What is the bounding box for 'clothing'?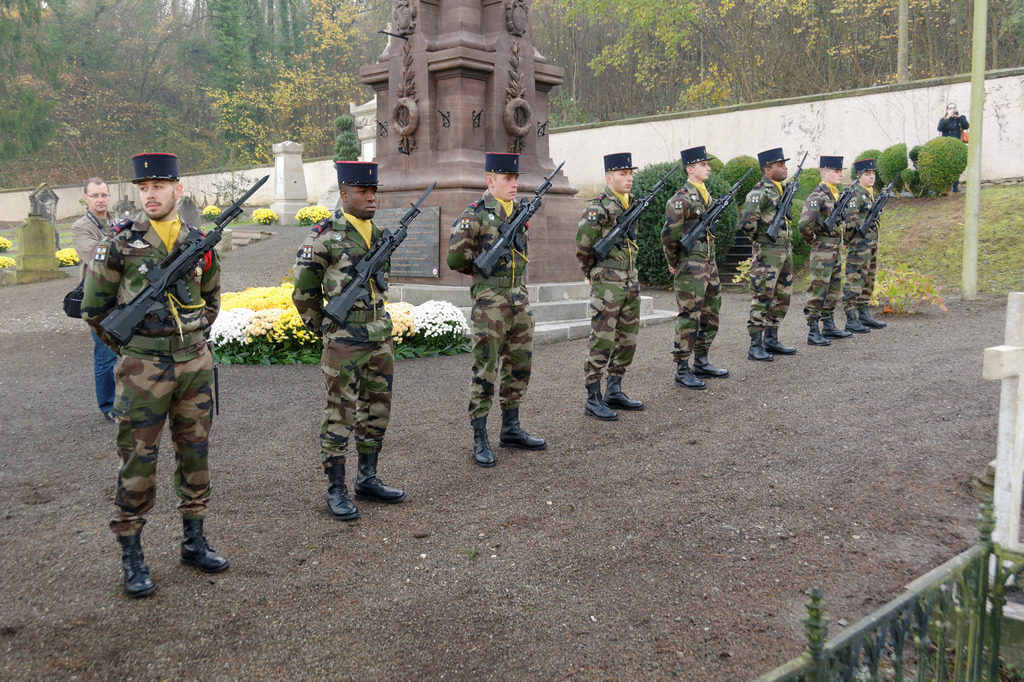
region(448, 186, 536, 416).
